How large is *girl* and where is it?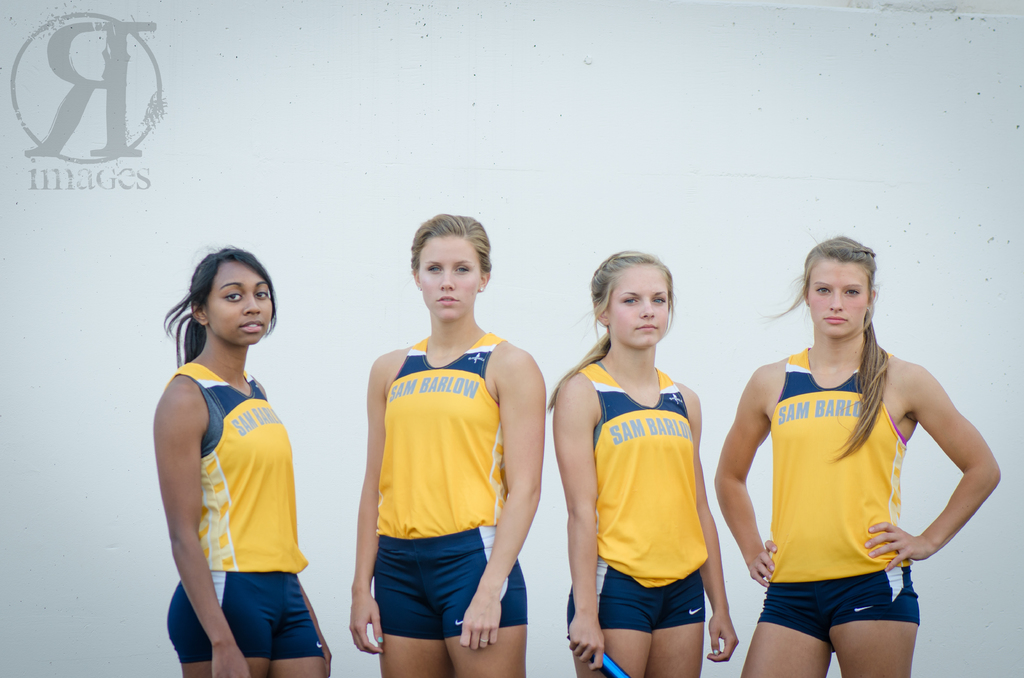
Bounding box: (712,245,1007,677).
